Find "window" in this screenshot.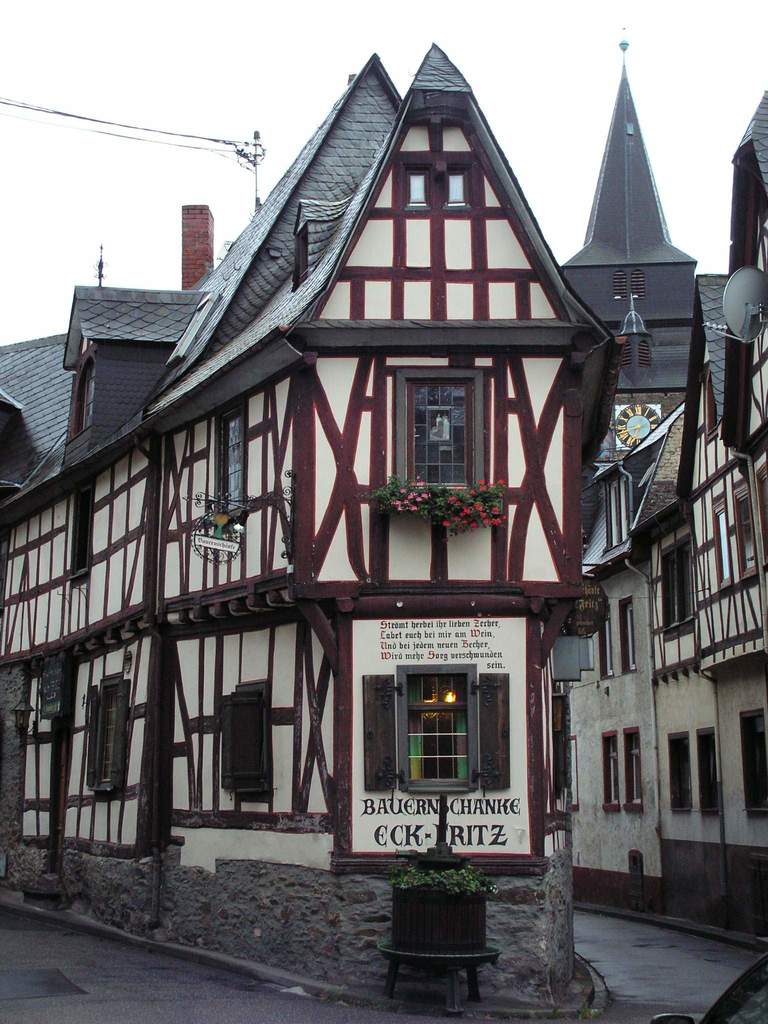
The bounding box for "window" is box=[212, 410, 250, 514].
